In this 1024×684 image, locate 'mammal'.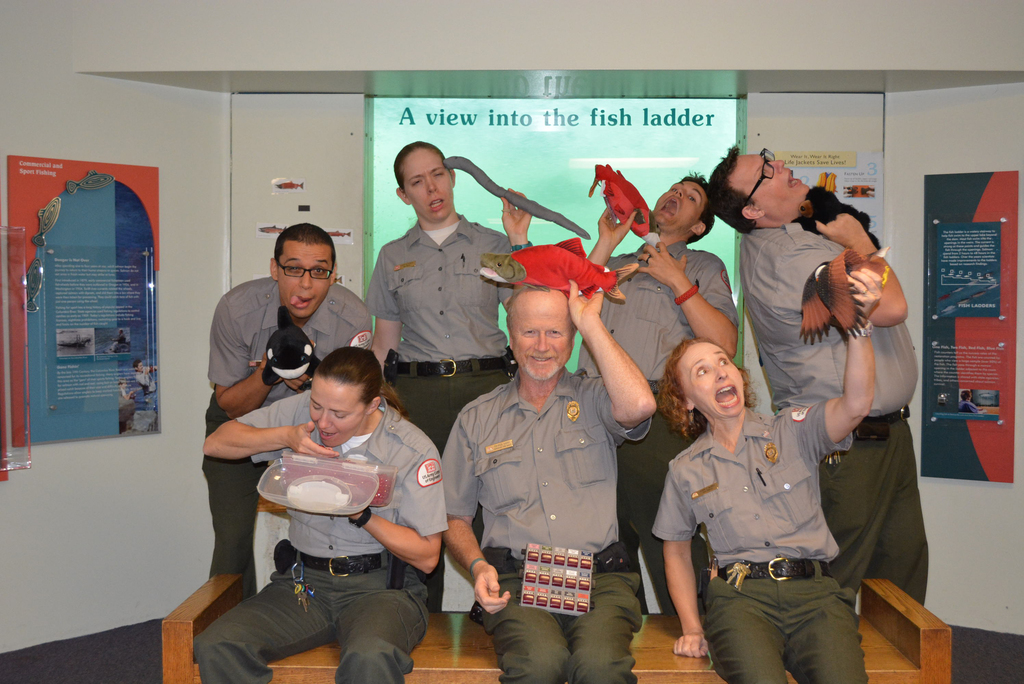
Bounding box: 129,358,159,395.
